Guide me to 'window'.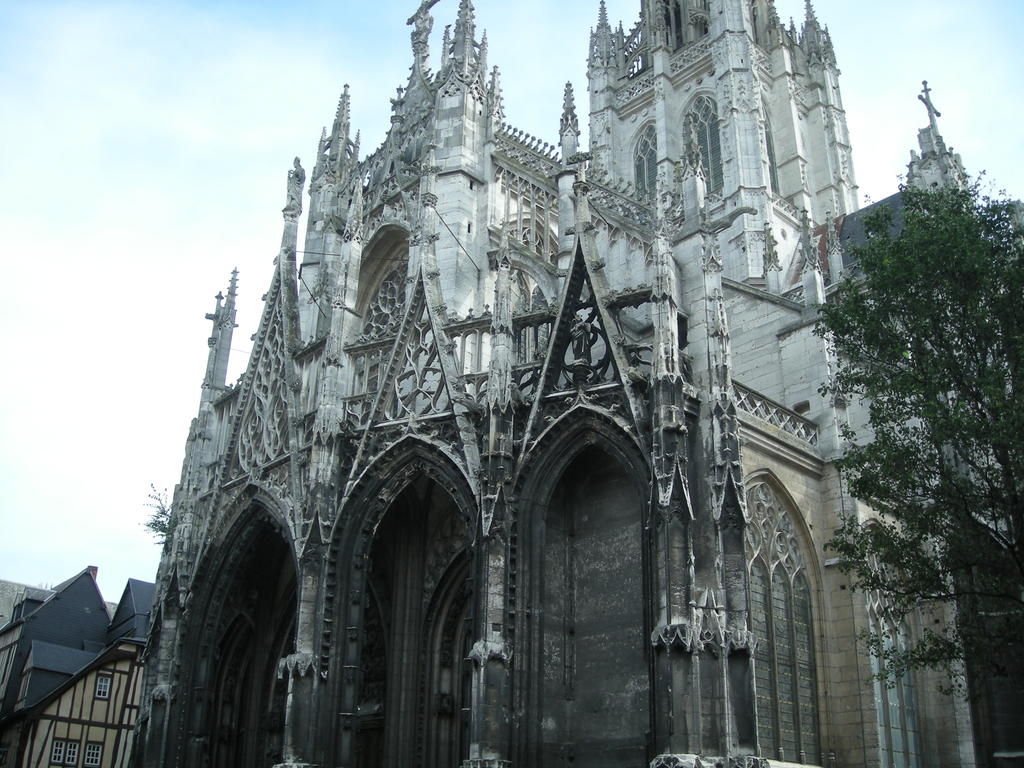
Guidance: {"x1": 761, "y1": 93, "x2": 782, "y2": 195}.
